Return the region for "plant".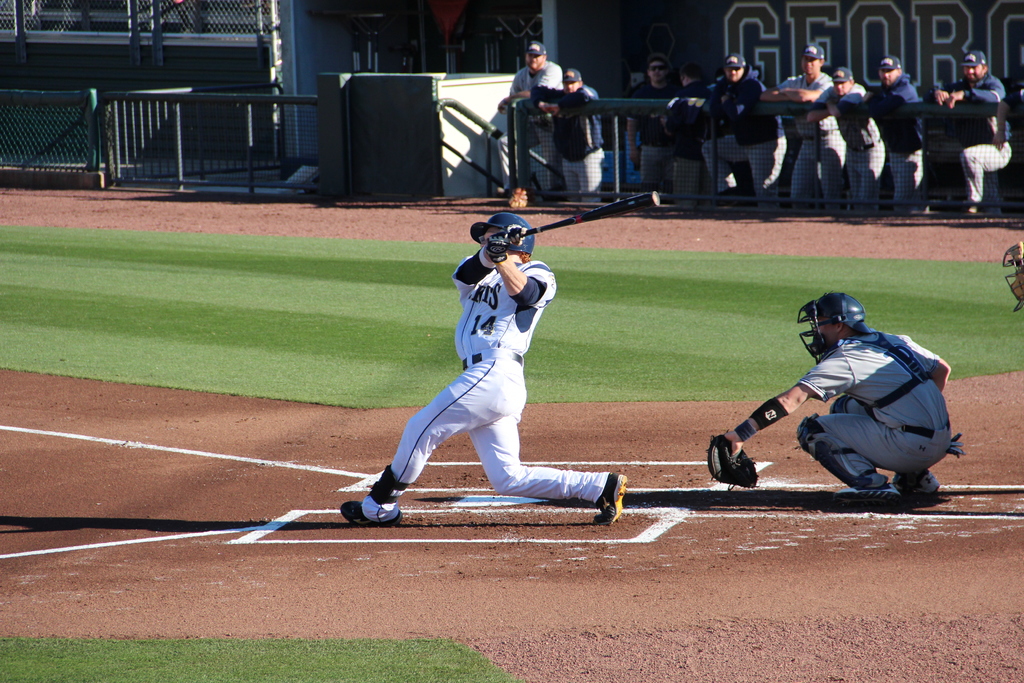
(x1=4, y1=622, x2=527, y2=682).
